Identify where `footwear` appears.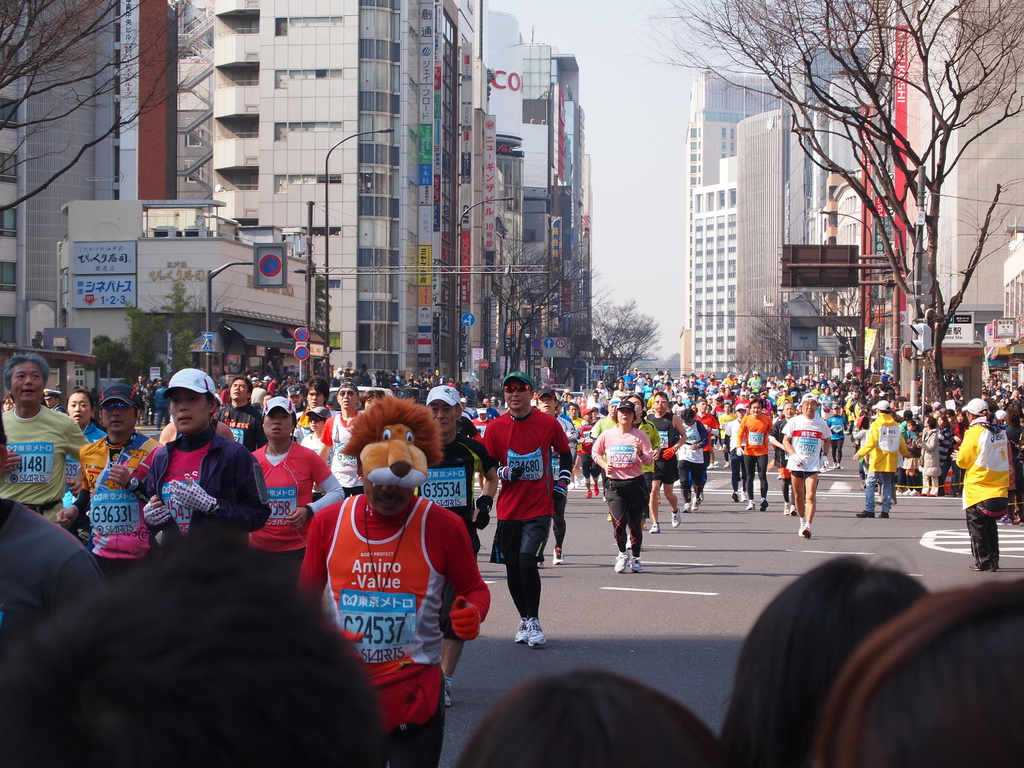
Appears at pyautogui.locateOnScreen(927, 494, 936, 497).
